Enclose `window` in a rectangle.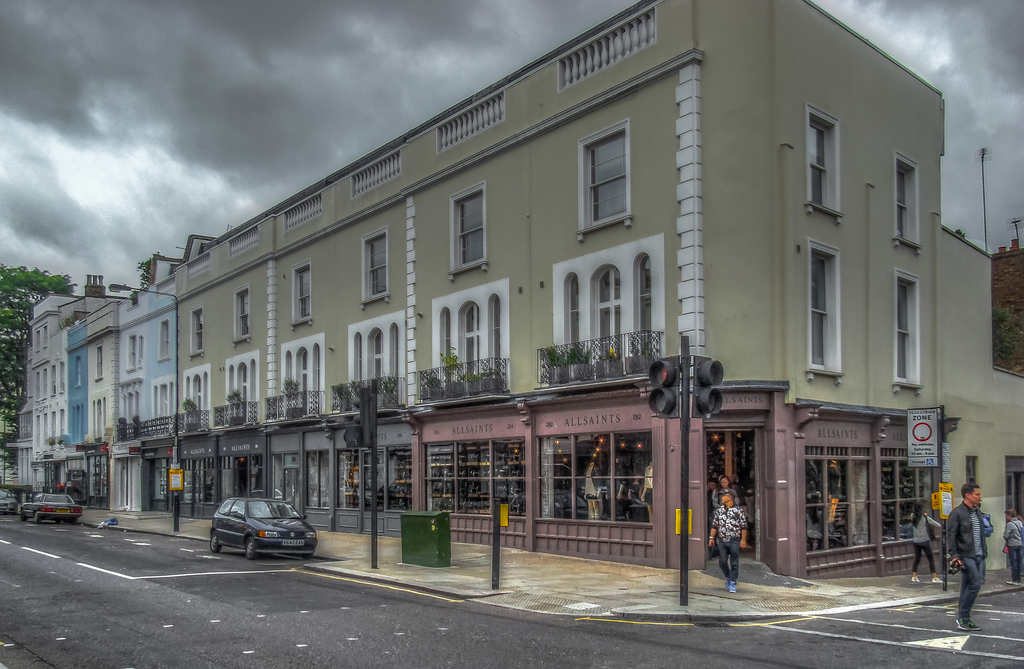
[left=585, top=120, right=630, bottom=224].
